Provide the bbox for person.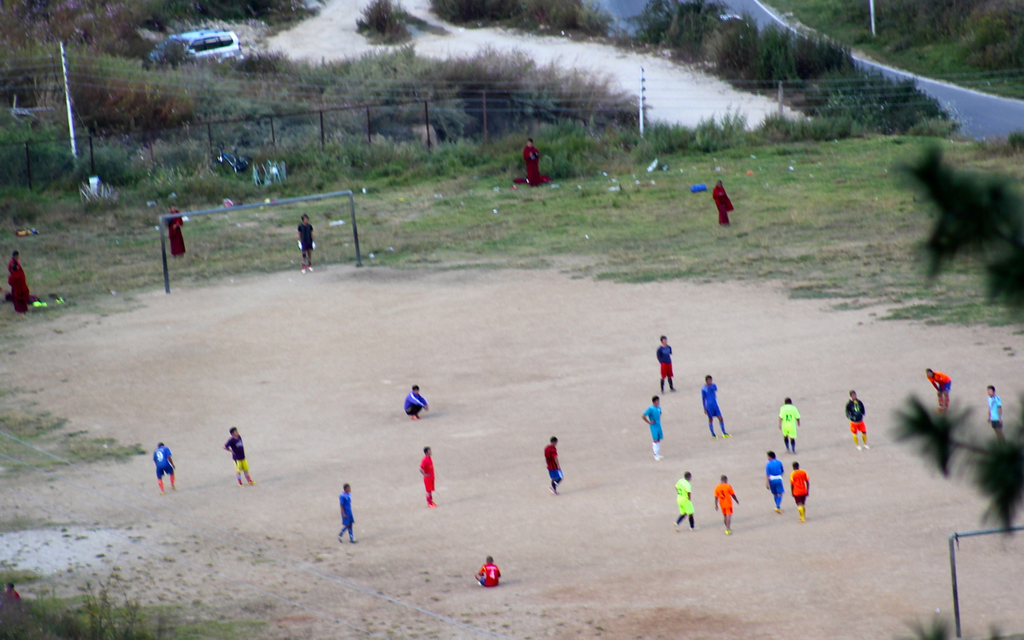
149/442/175/492.
